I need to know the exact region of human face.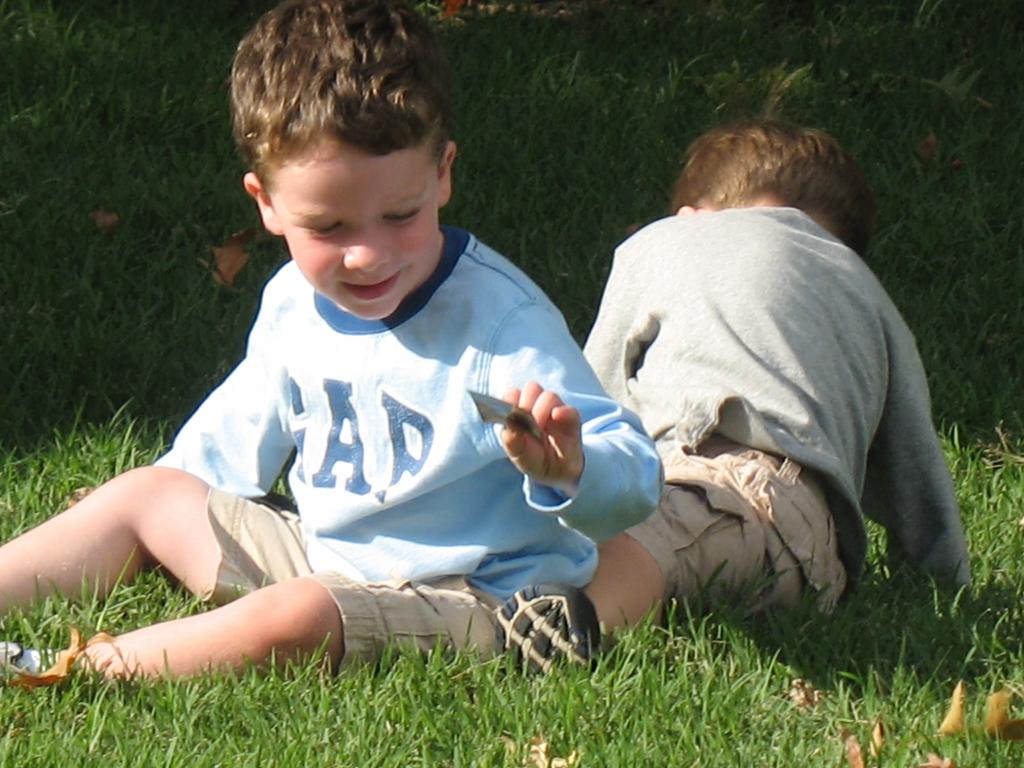
Region: (267,141,440,316).
